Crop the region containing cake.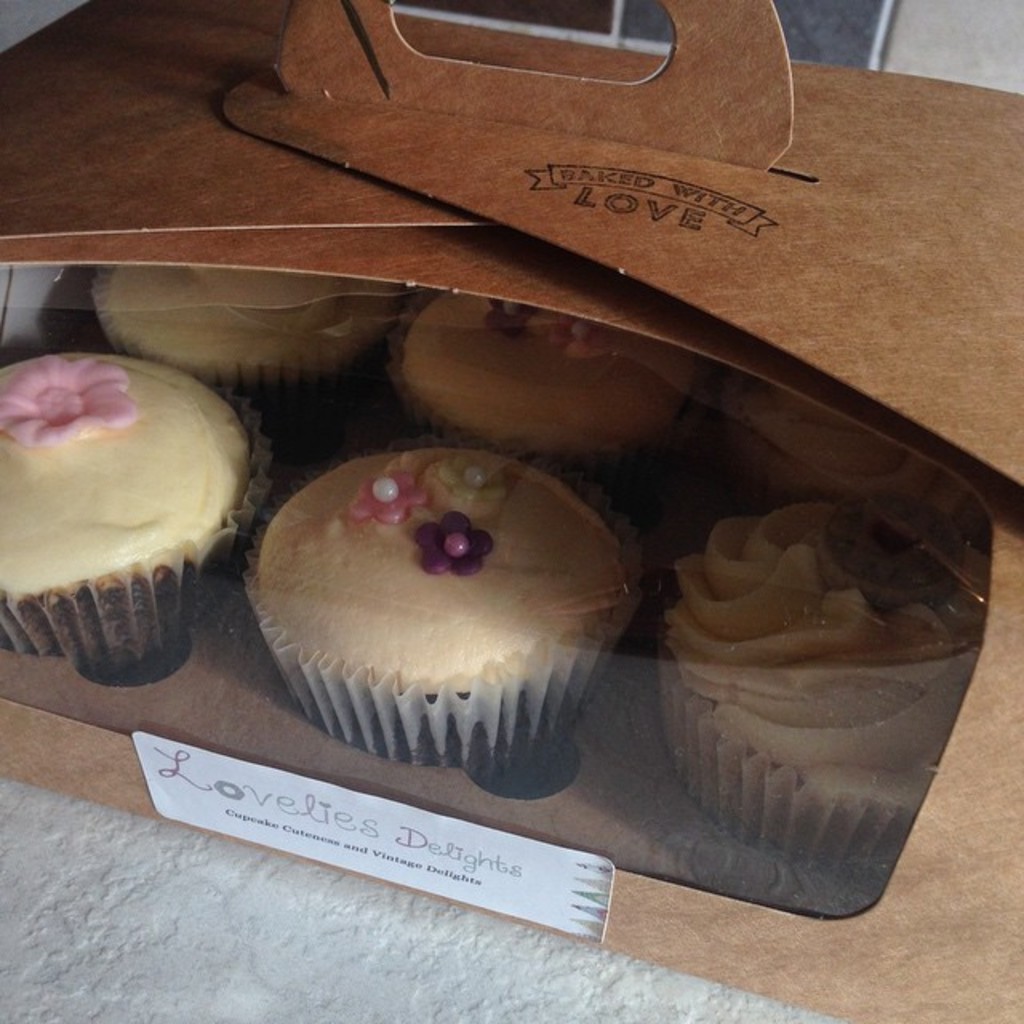
Crop region: detection(397, 298, 702, 504).
